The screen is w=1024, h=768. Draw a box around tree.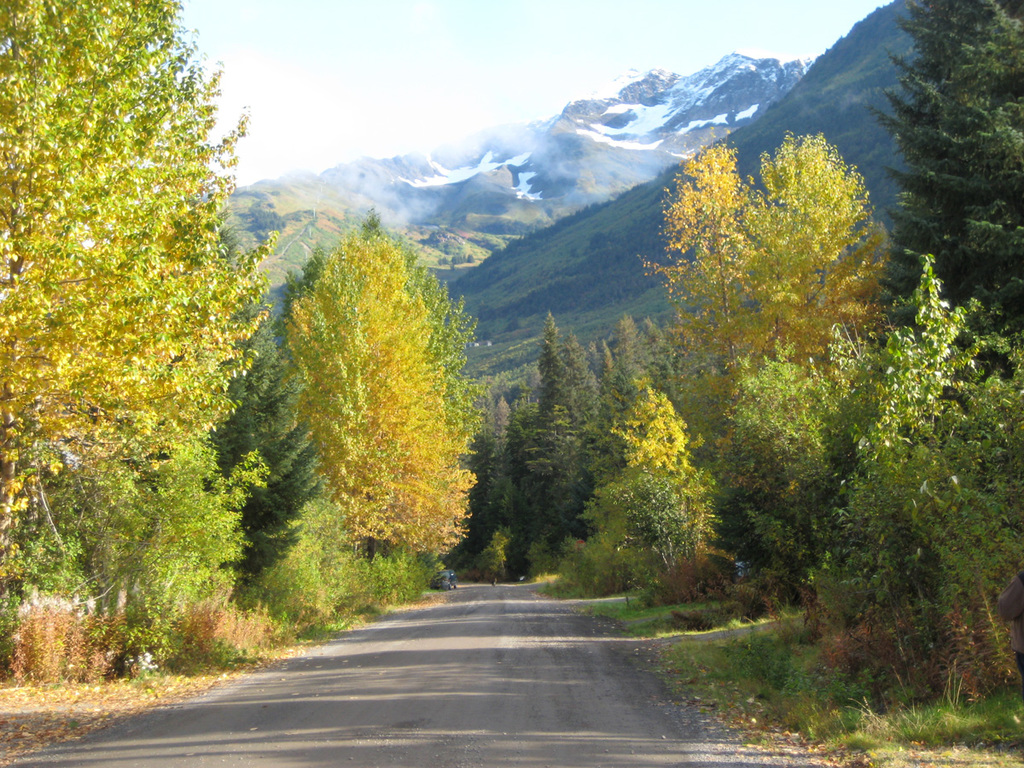
<box>598,389,711,574</box>.
